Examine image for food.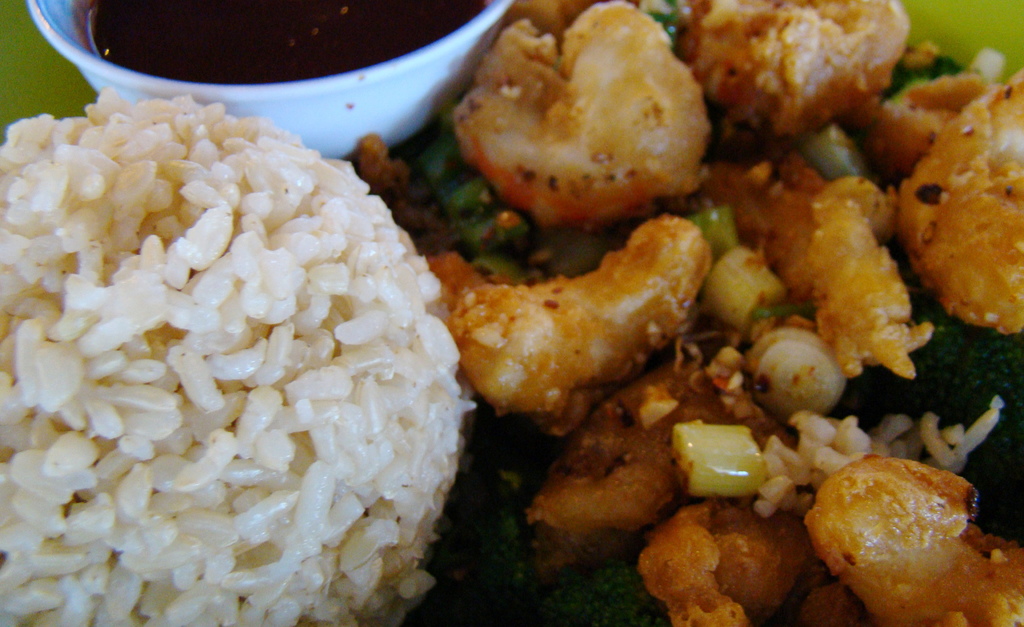
Examination result: bbox=[4, 95, 472, 622].
